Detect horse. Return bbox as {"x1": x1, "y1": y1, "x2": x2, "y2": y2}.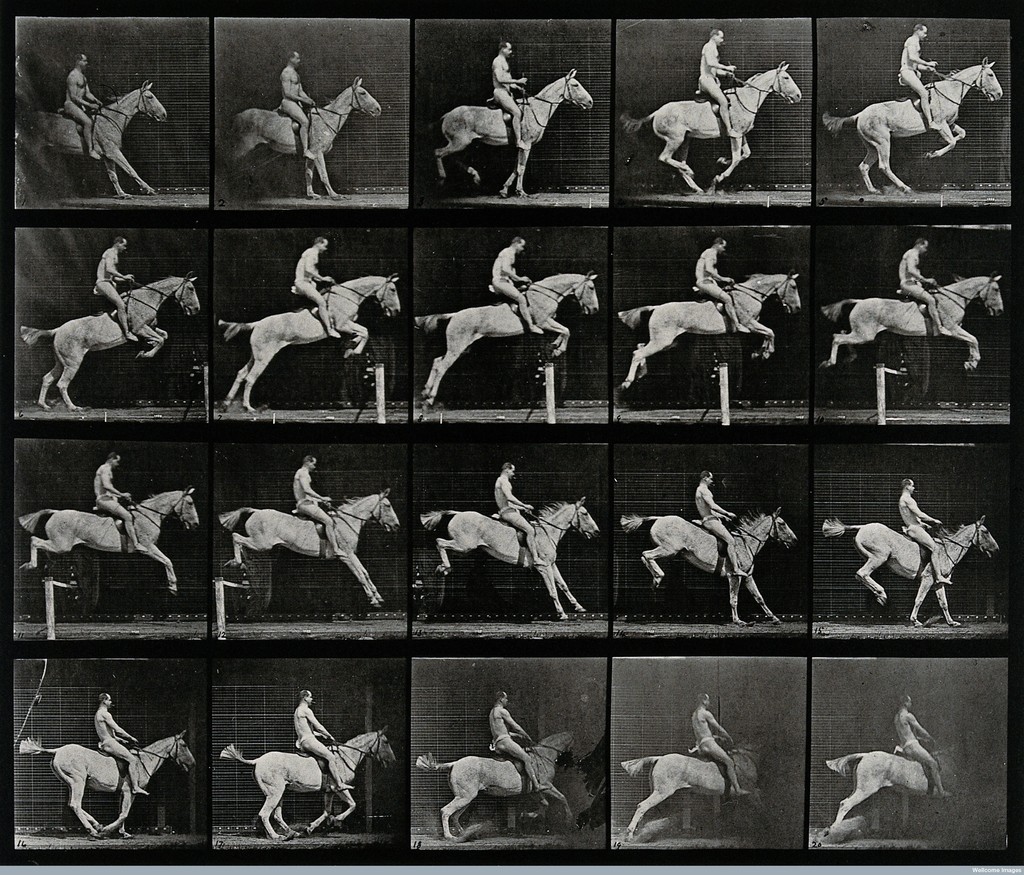
{"x1": 617, "y1": 506, "x2": 797, "y2": 626}.
